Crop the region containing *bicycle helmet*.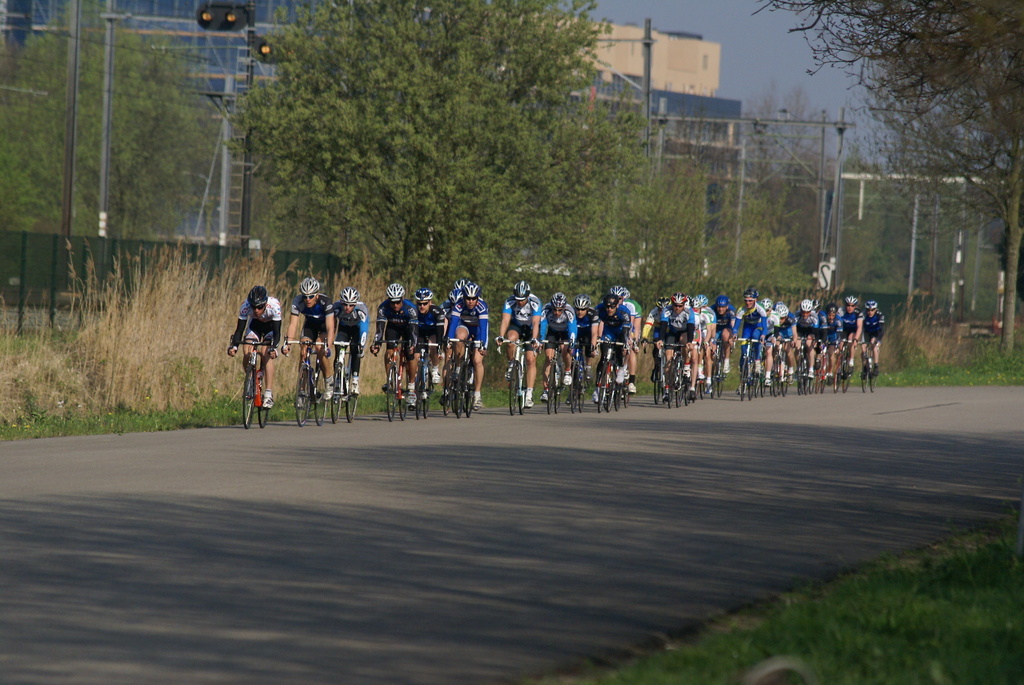
Crop region: 692, 295, 699, 300.
